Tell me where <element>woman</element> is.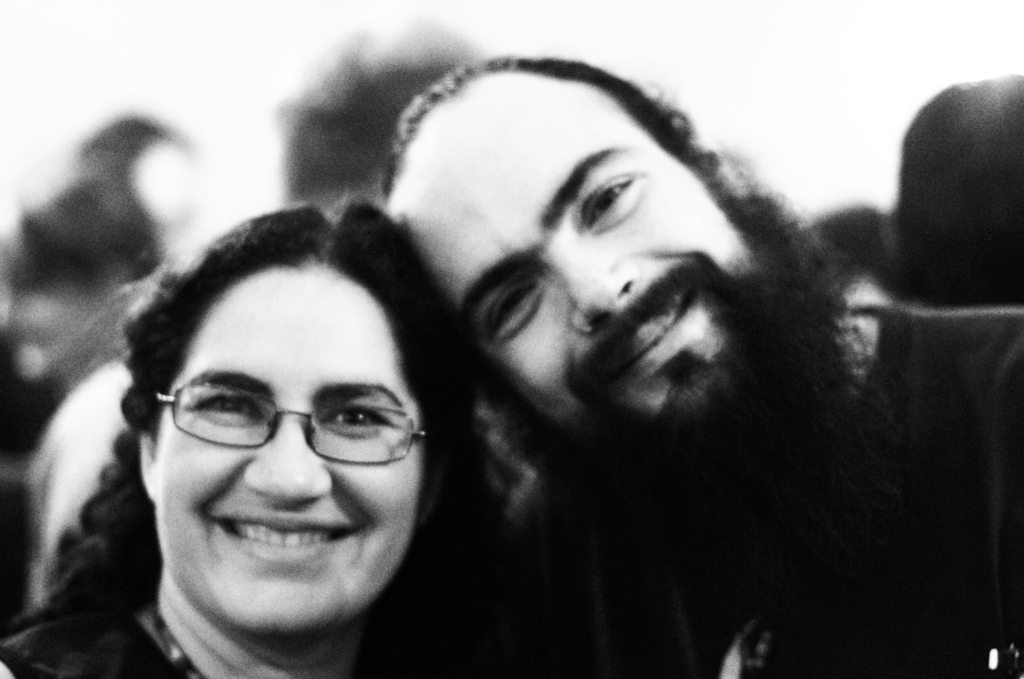
<element>woman</element> is at crop(145, 109, 779, 657).
